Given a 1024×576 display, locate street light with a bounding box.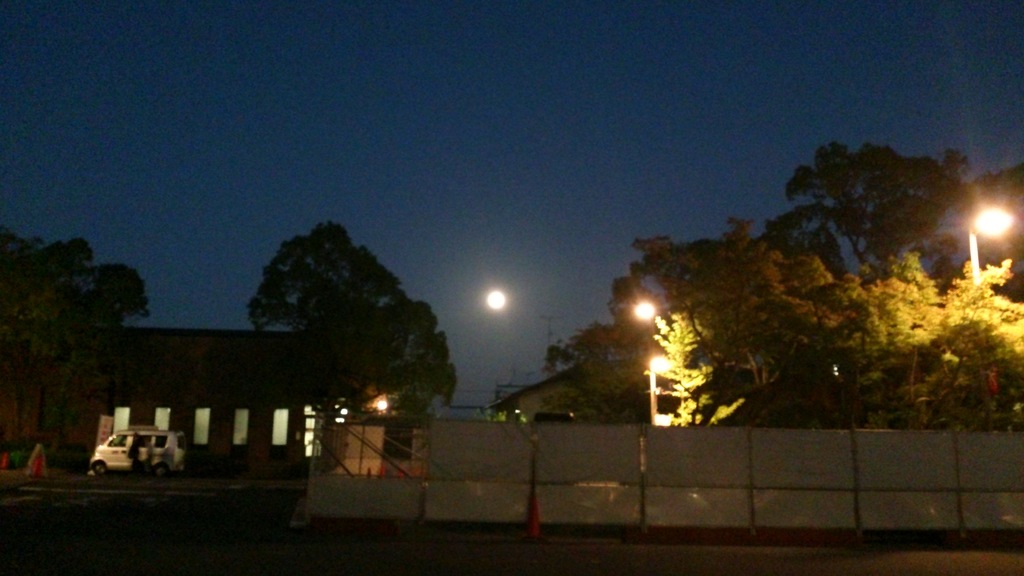
Located: [left=964, top=201, right=1012, bottom=286].
